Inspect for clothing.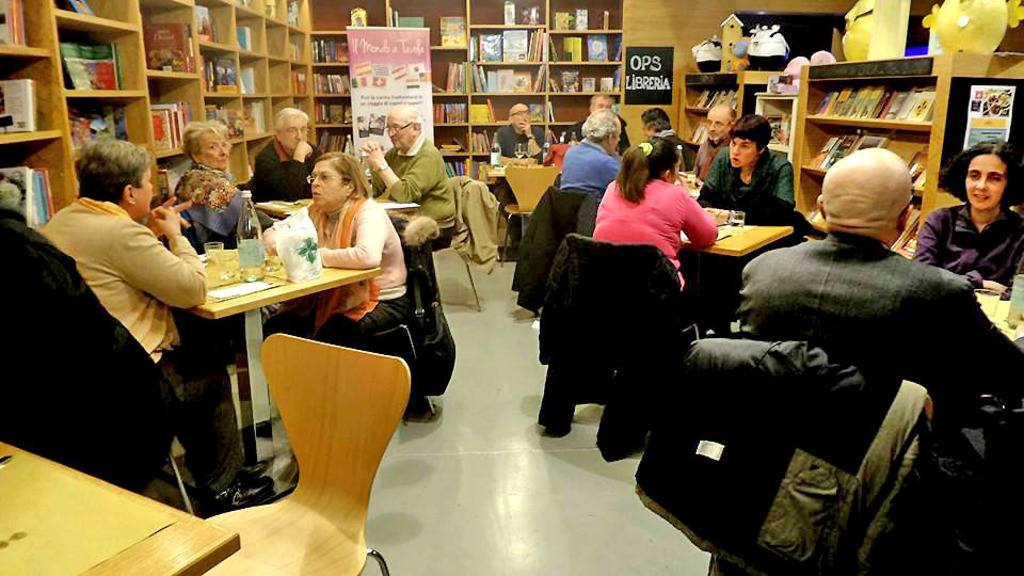
Inspection: {"x1": 591, "y1": 161, "x2": 737, "y2": 262}.
